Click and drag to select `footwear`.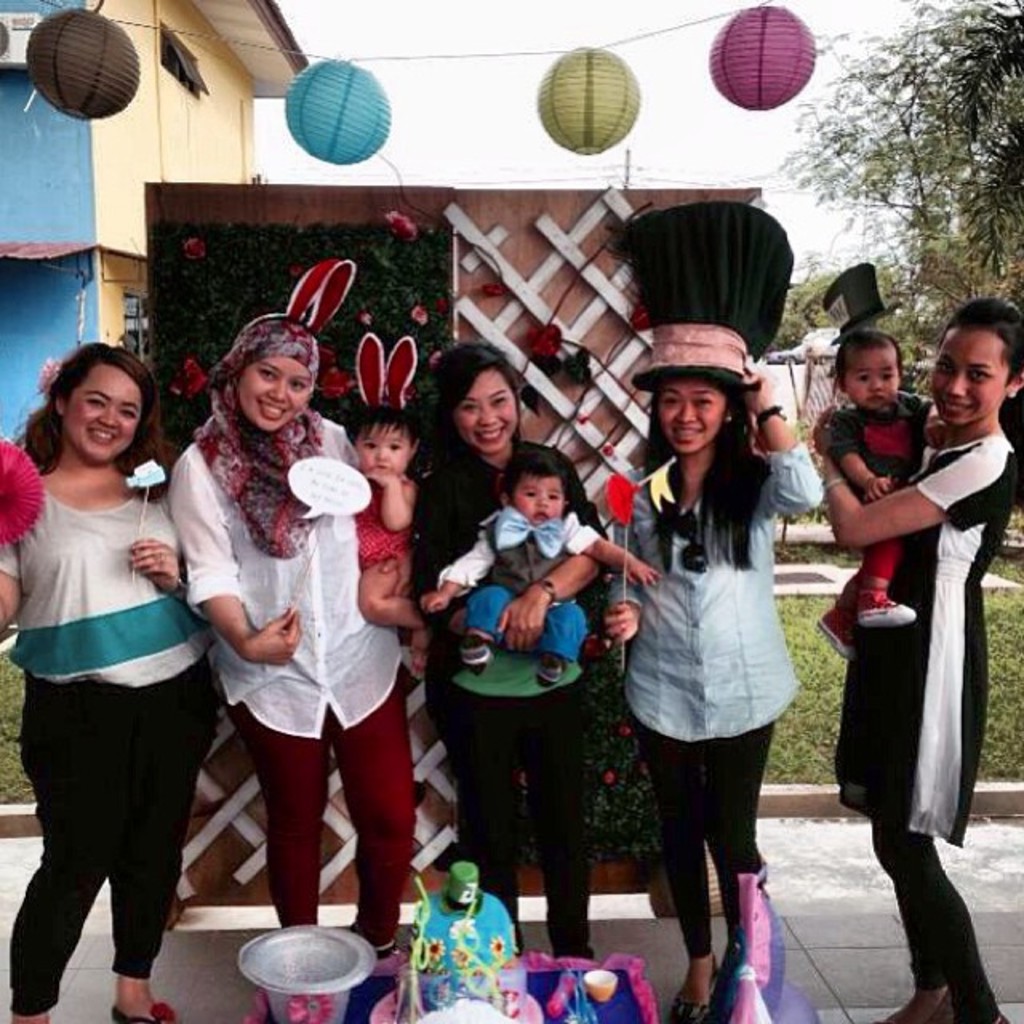
Selection: [886,989,958,1022].
